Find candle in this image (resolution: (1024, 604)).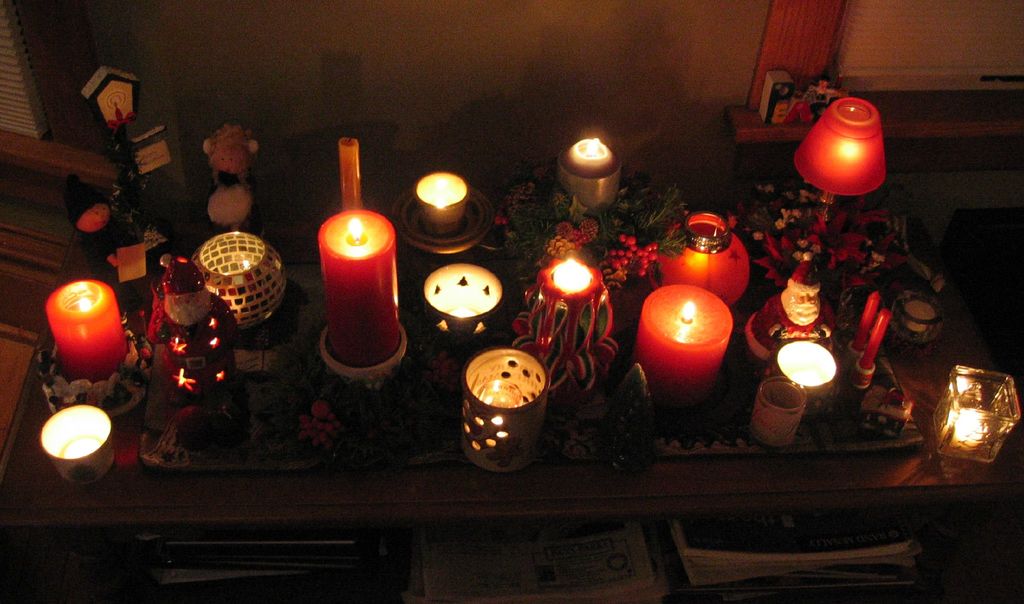
{"x1": 321, "y1": 209, "x2": 401, "y2": 370}.
